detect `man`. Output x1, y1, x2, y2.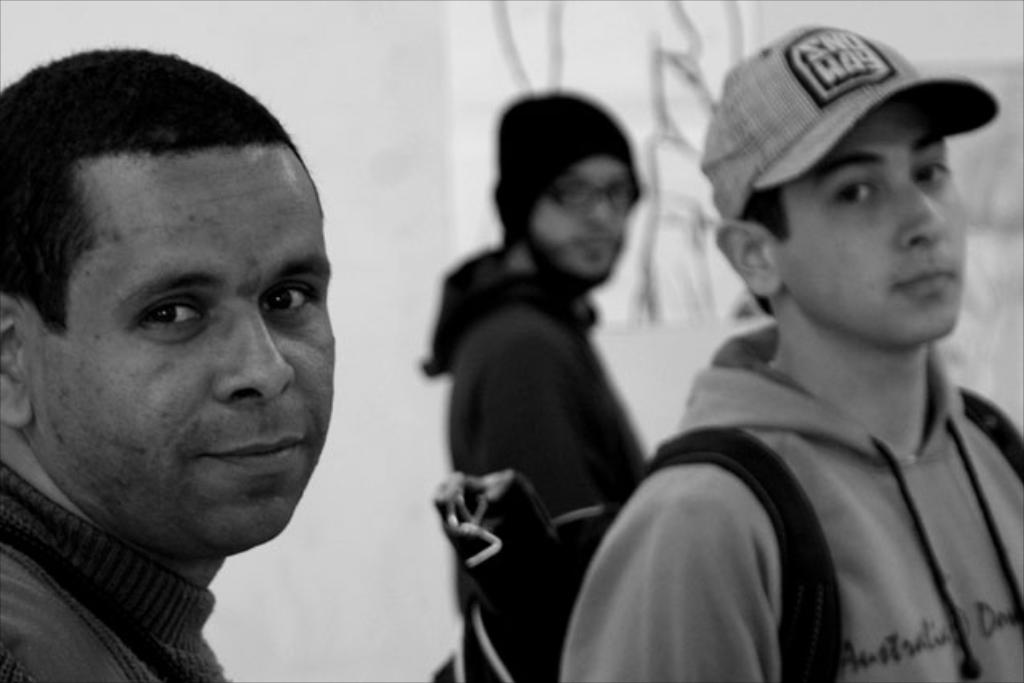
0, 56, 410, 681.
